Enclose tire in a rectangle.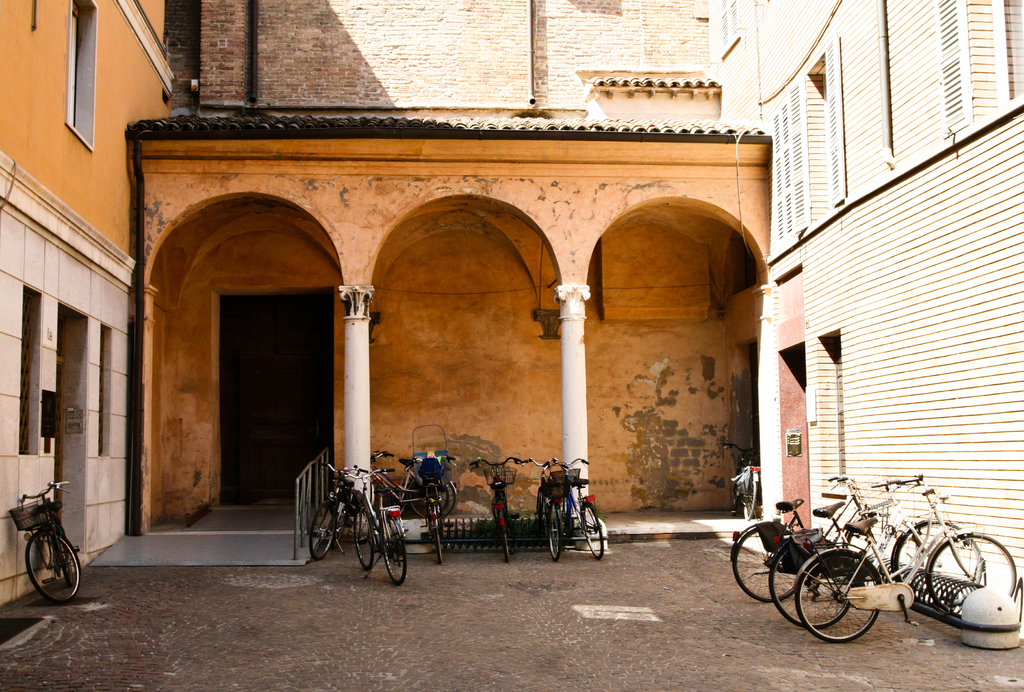
bbox(15, 523, 70, 613).
